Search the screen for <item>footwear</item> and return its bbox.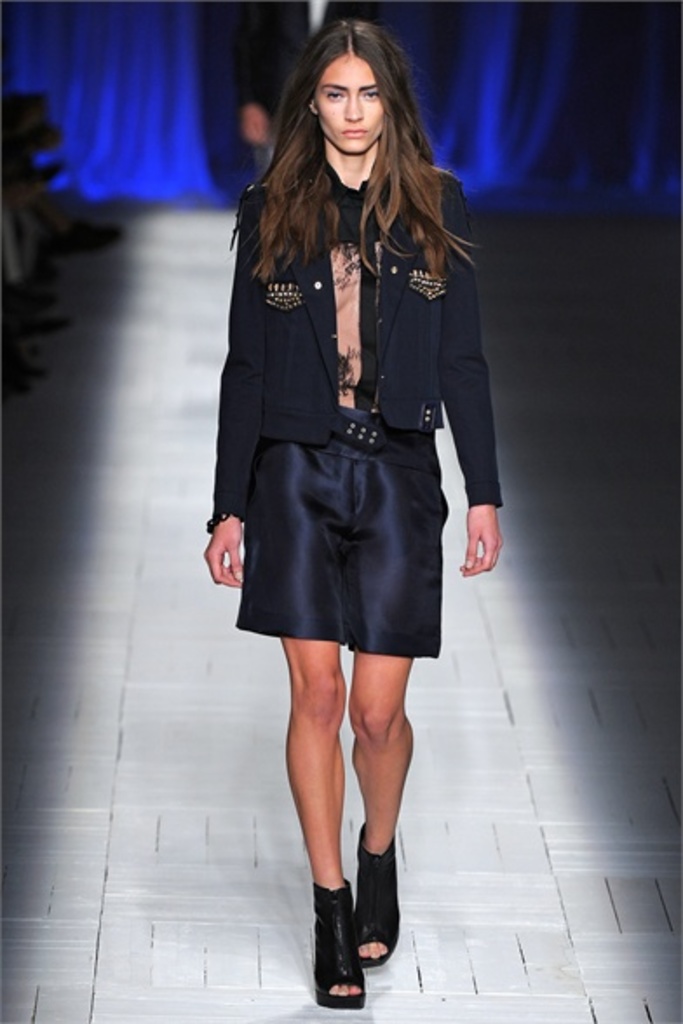
Found: rect(317, 817, 396, 1008).
